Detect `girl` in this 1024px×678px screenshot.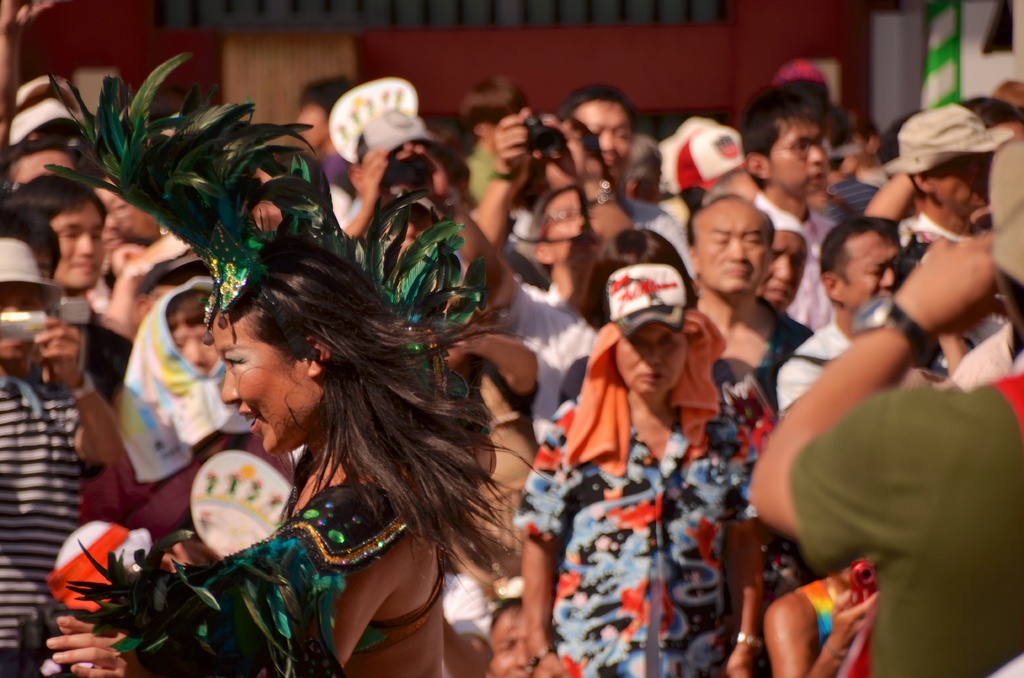
Detection: <box>47,246,530,677</box>.
